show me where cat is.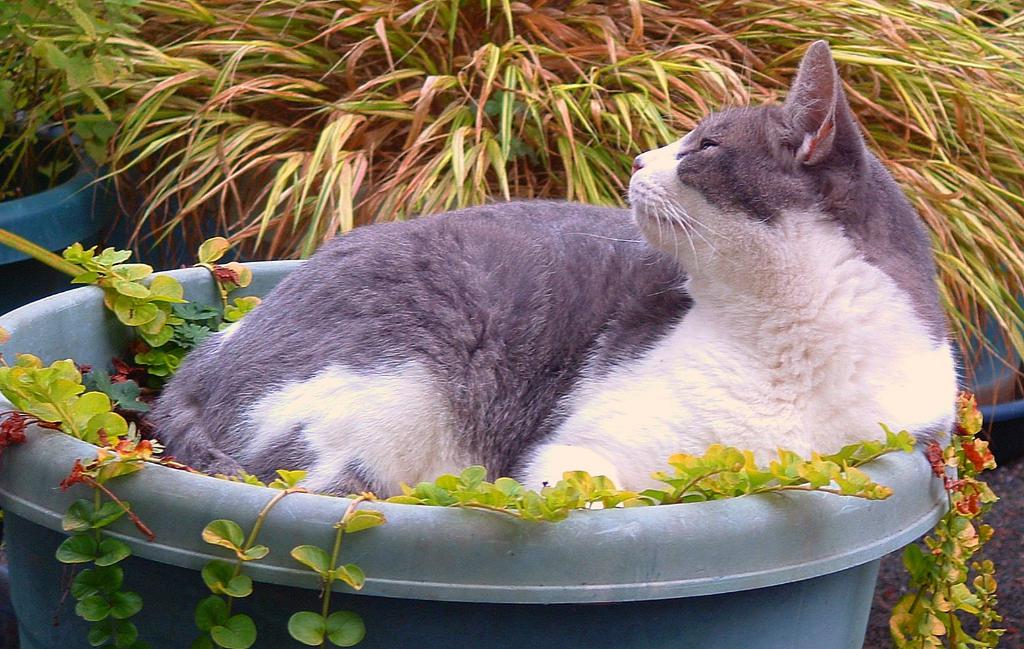
cat is at (139,40,956,493).
